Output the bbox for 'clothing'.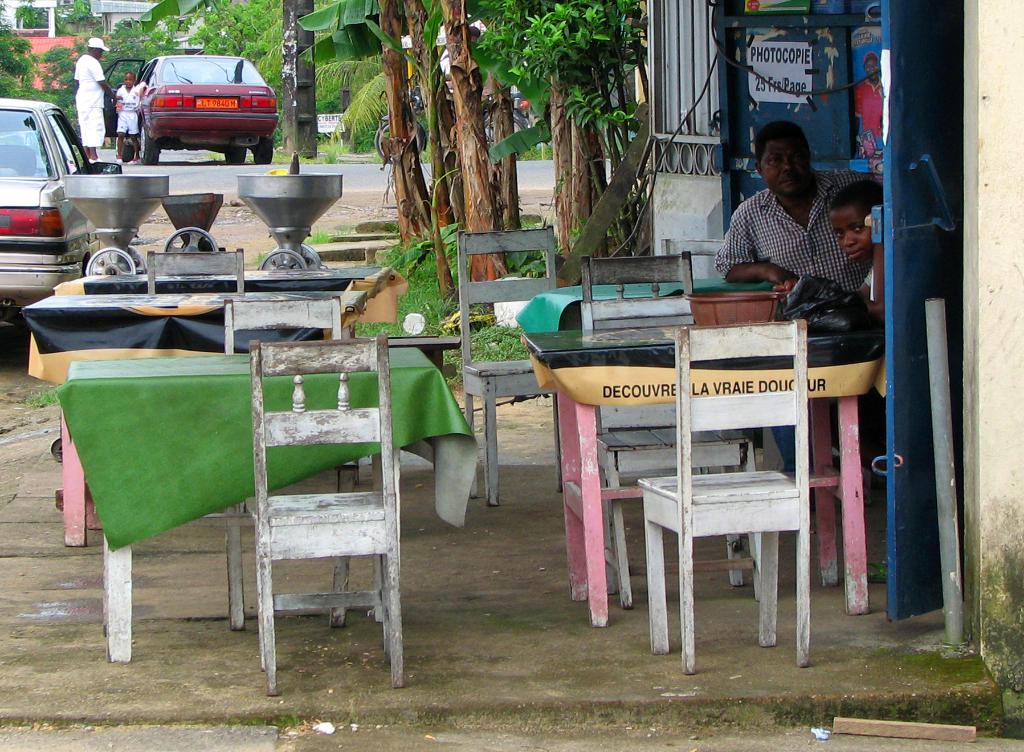
locate(855, 72, 885, 138).
